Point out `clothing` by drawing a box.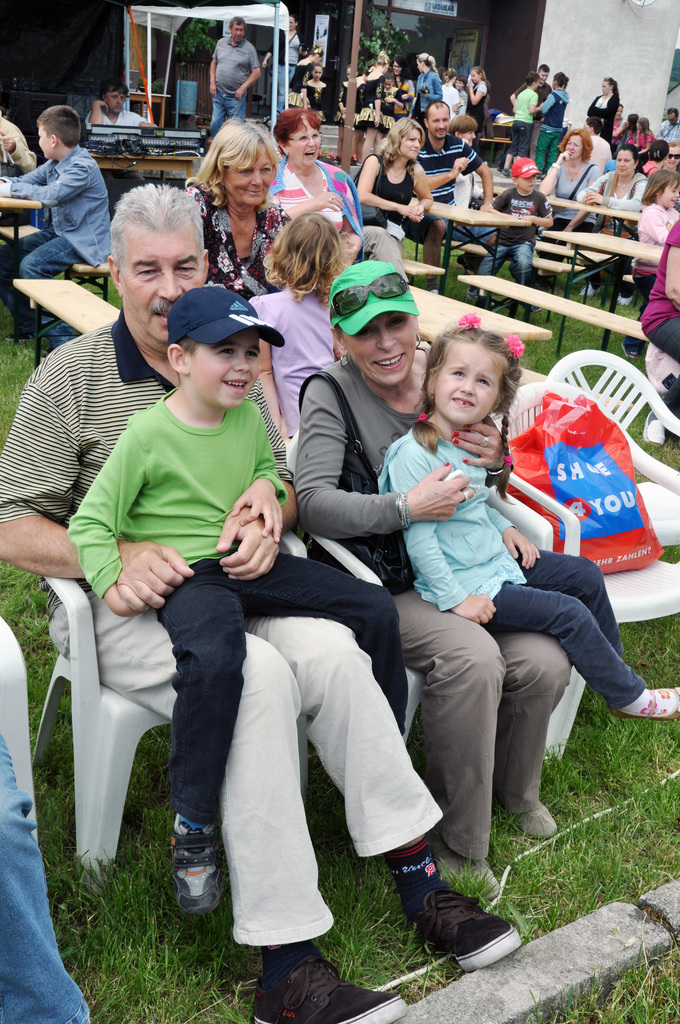
pyautogui.locateOnScreen(282, 353, 576, 863).
